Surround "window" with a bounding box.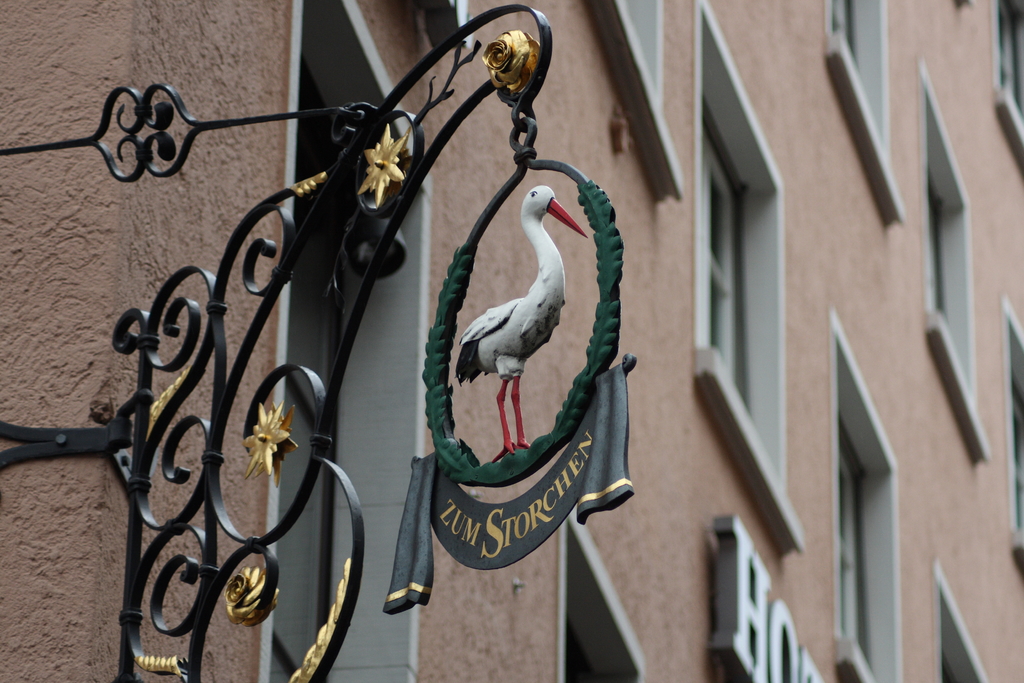
crop(552, 499, 646, 682).
